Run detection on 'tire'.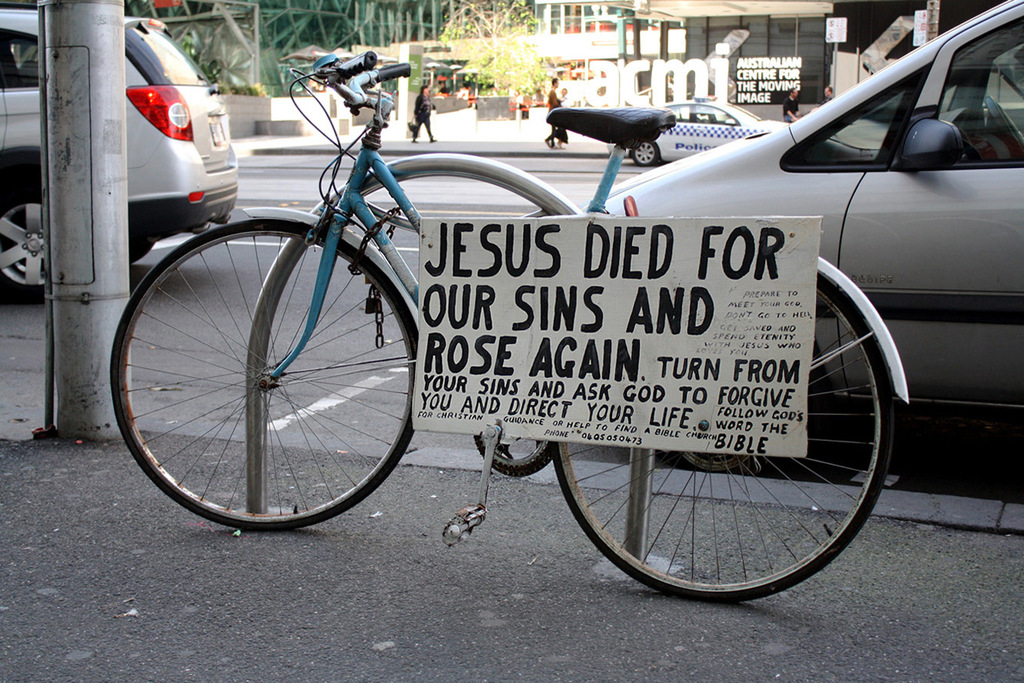
Result: <box>550,277,898,605</box>.
